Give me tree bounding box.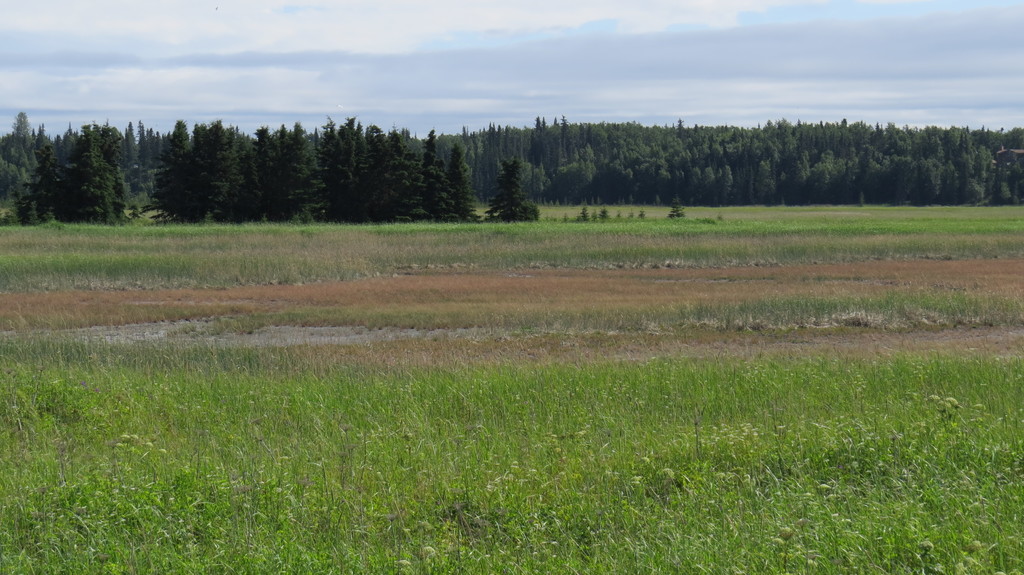
bbox(479, 146, 541, 214).
